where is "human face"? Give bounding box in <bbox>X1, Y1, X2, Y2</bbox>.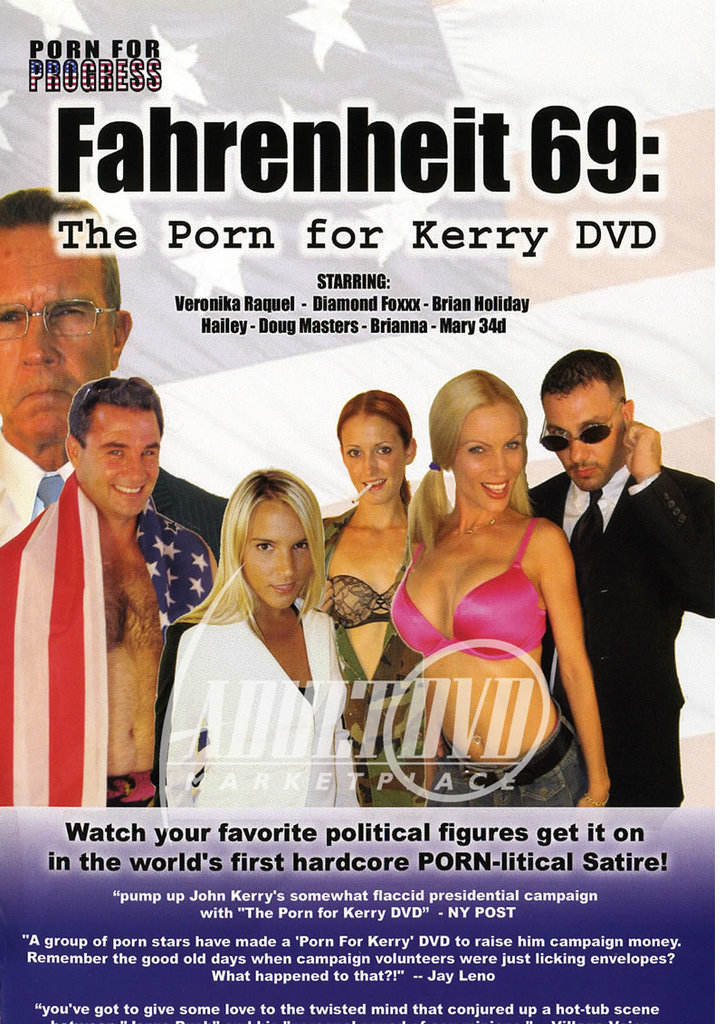
<bbox>344, 422, 406, 502</bbox>.
